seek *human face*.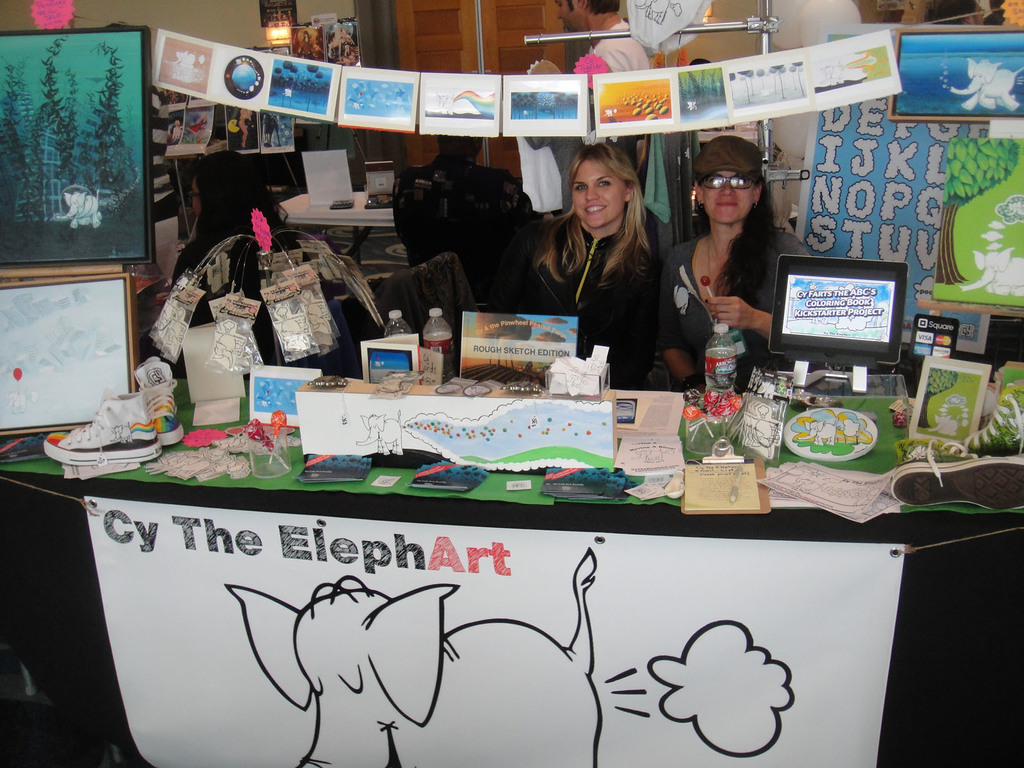
crop(554, 0, 582, 32).
